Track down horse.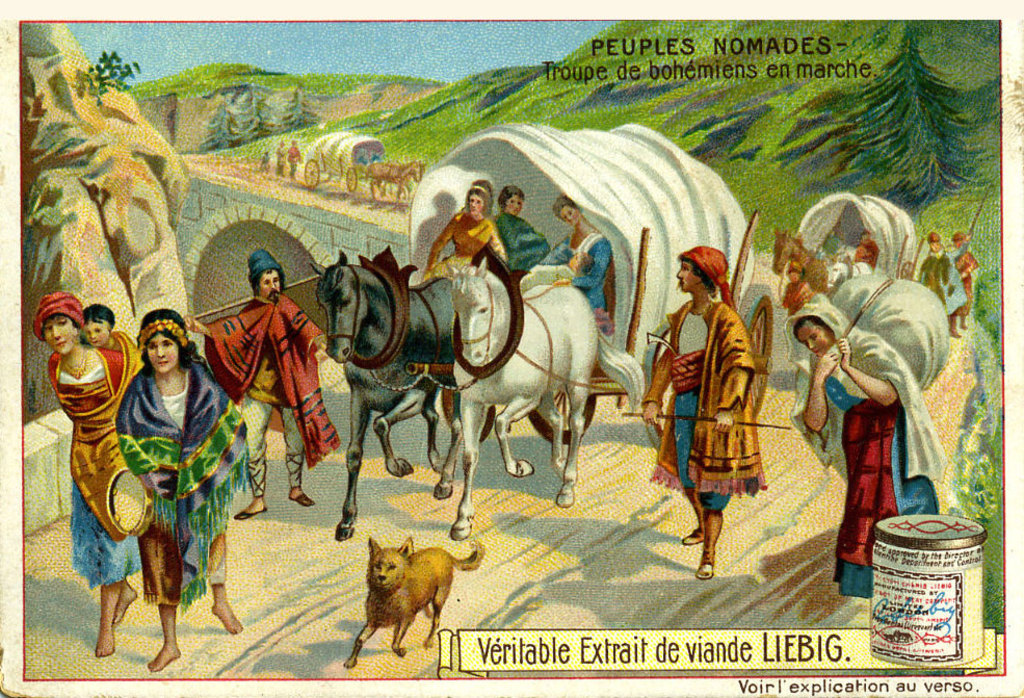
Tracked to (437, 247, 649, 540).
